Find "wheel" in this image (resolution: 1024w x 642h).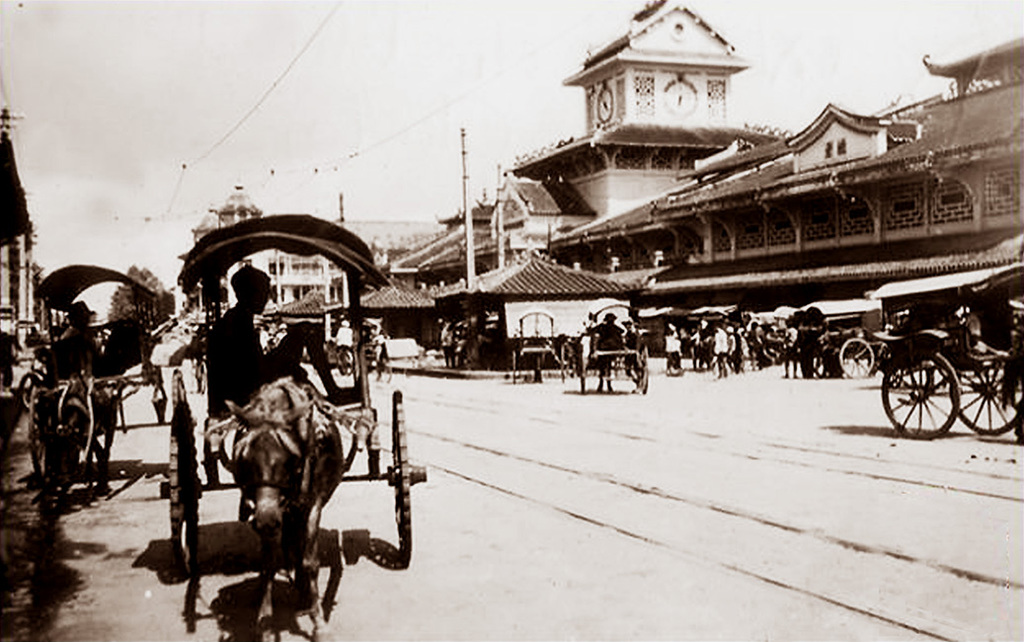
[386,390,419,570].
